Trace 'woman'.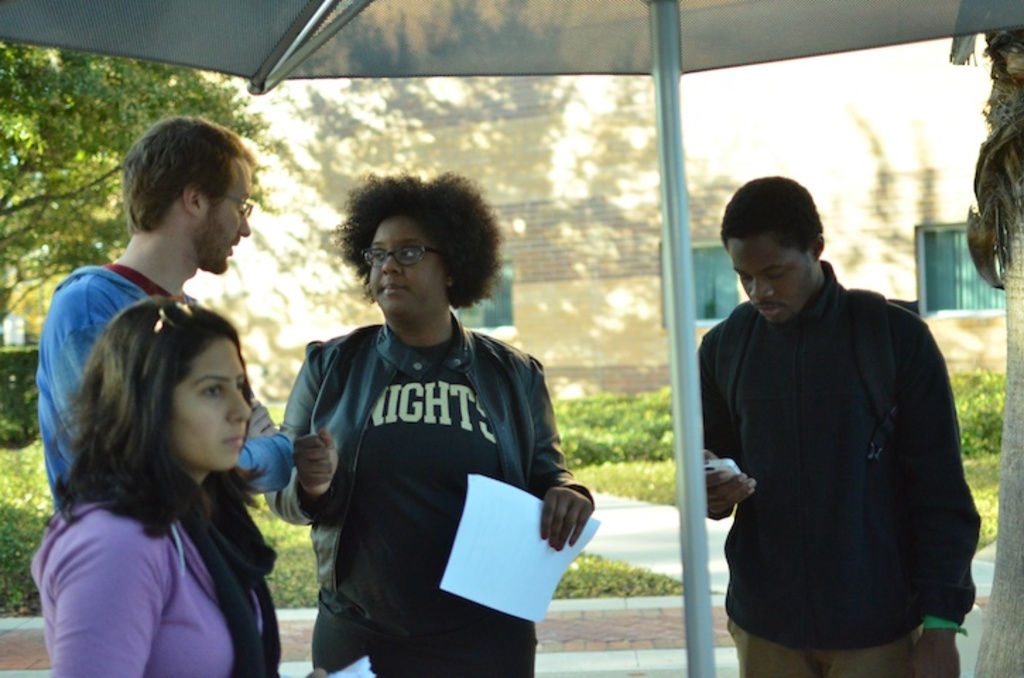
Traced to x1=264 y1=167 x2=592 y2=677.
